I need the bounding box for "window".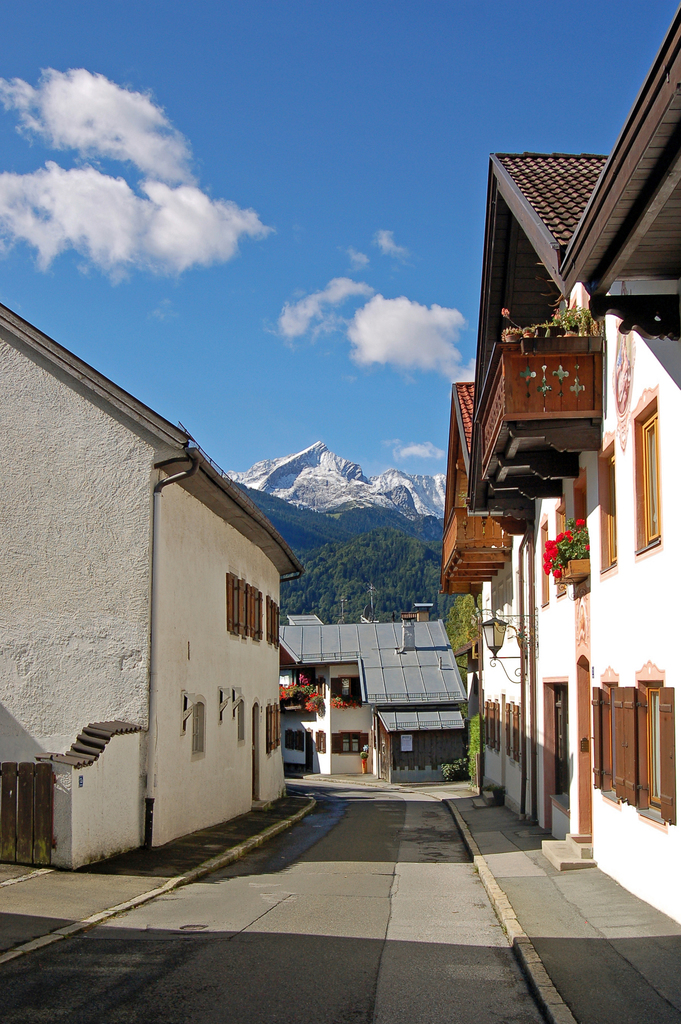
Here it is: box=[602, 662, 621, 813].
